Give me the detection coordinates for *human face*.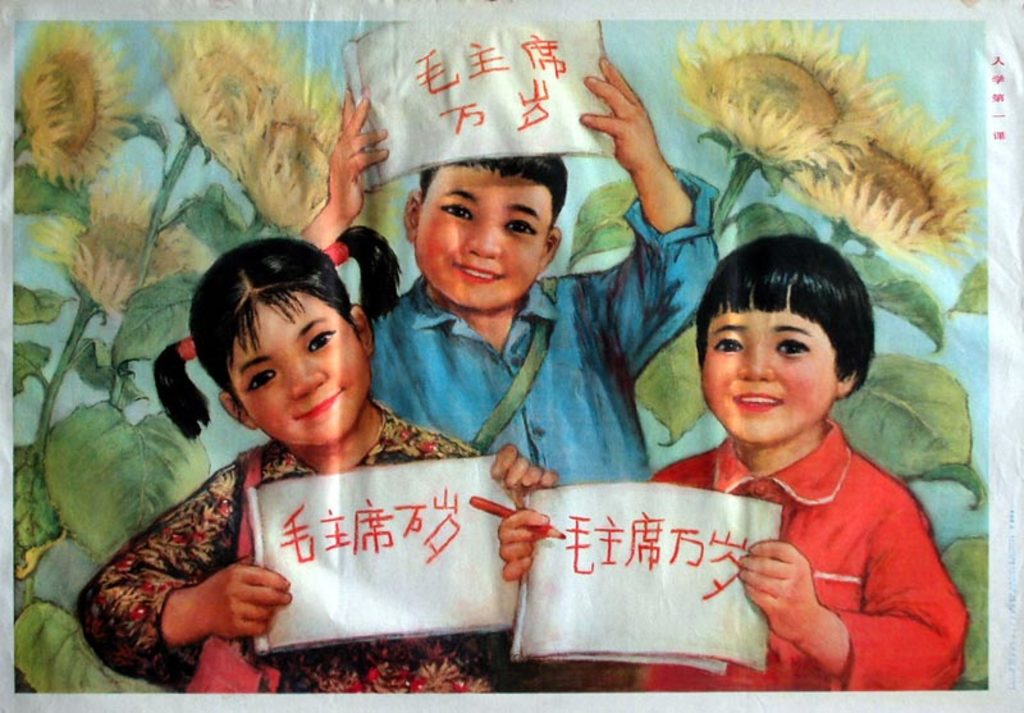
box(227, 301, 370, 447).
